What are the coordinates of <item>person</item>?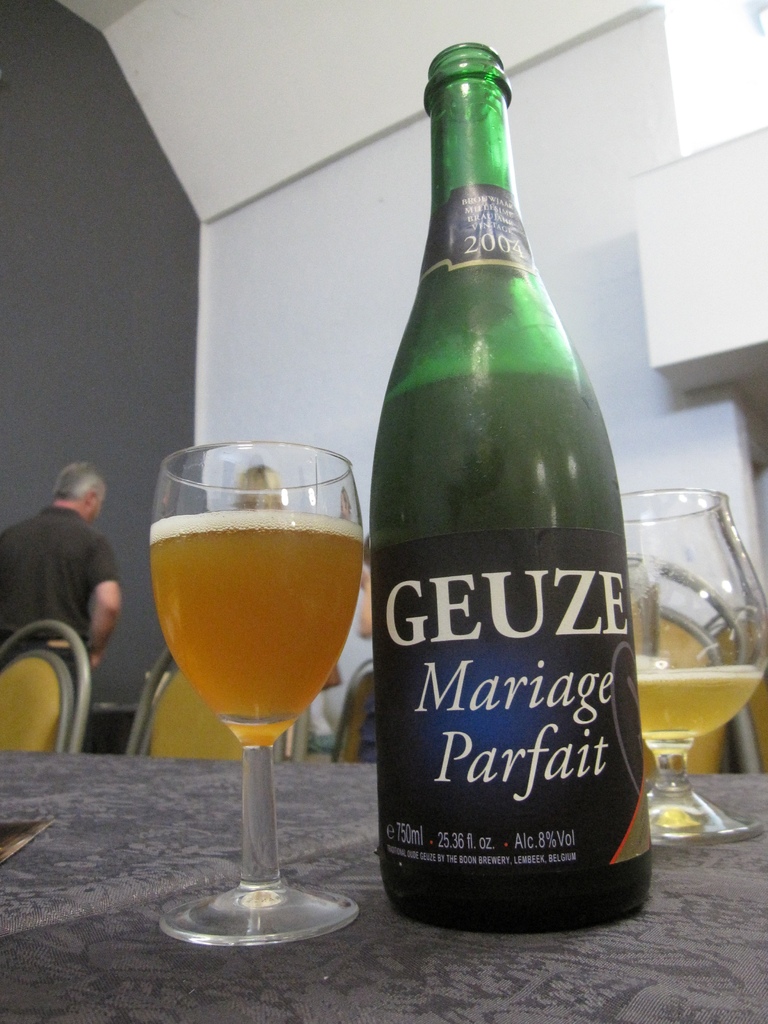
Rect(0, 460, 124, 712).
